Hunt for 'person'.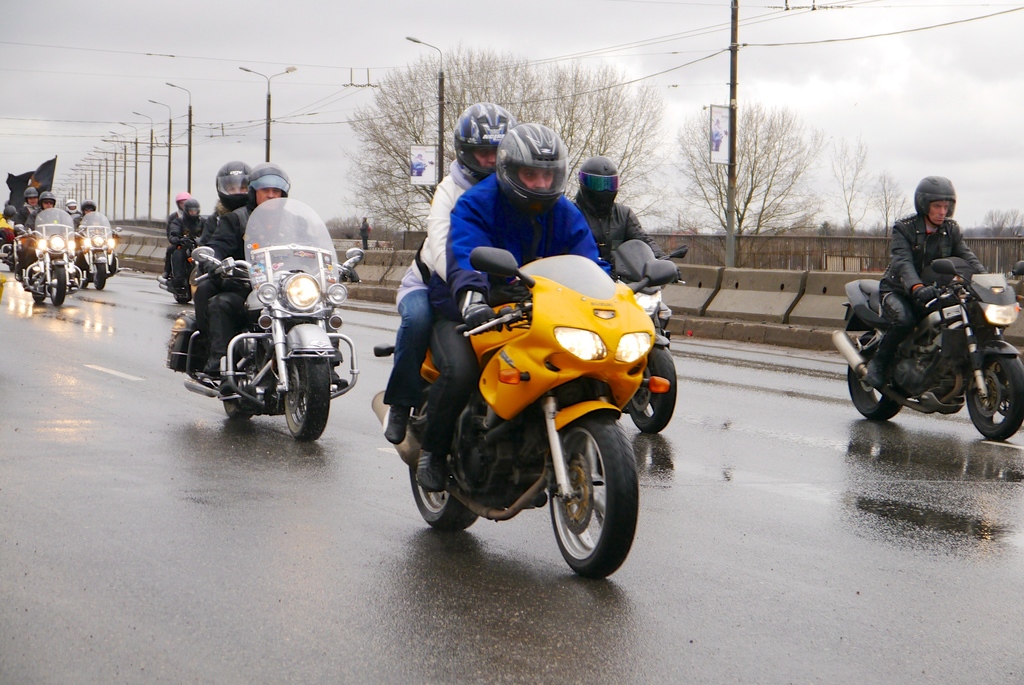
Hunted down at x1=205 y1=163 x2=350 y2=386.
